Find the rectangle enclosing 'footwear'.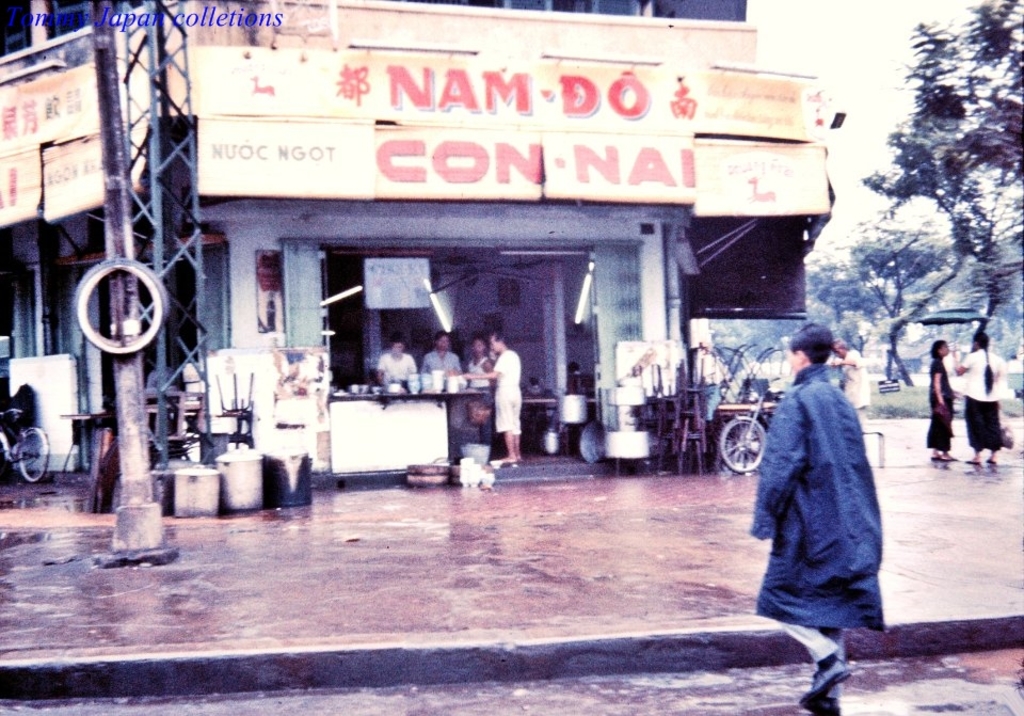
944 458 953 463.
